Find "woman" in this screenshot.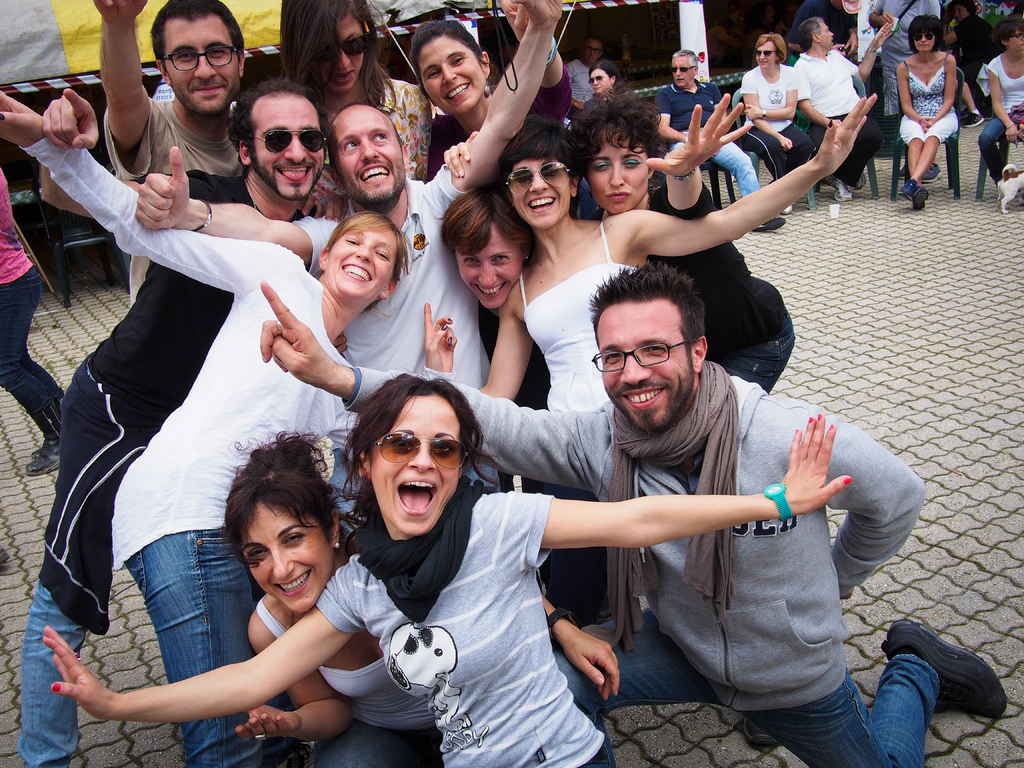
The bounding box for "woman" is select_region(474, 94, 877, 413).
